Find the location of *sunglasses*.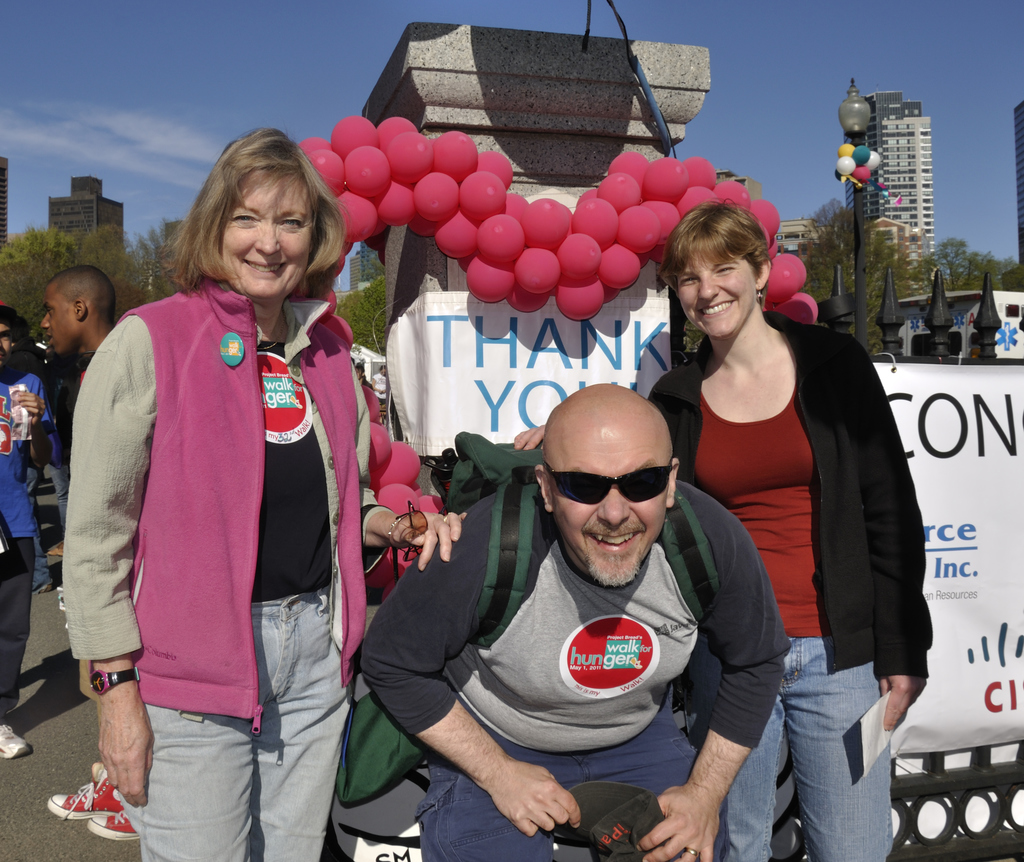
Location: <bbox>543, 462, 672, 505</bbox>.
